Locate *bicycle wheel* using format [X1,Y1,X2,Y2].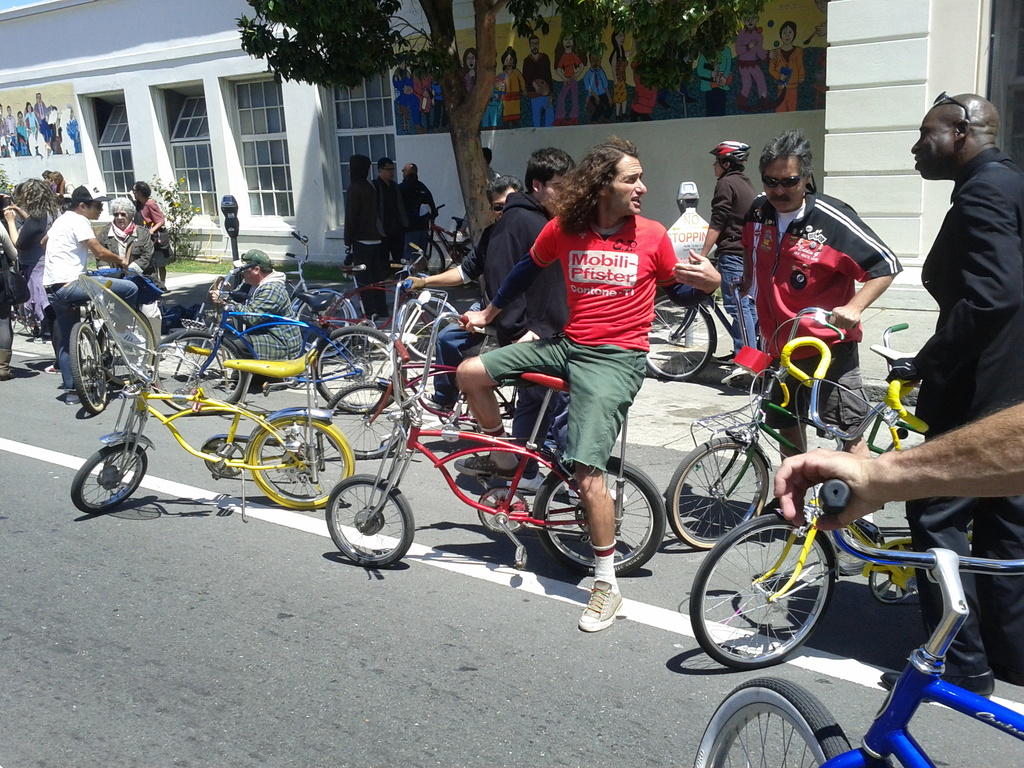
[326,477,415,569].
